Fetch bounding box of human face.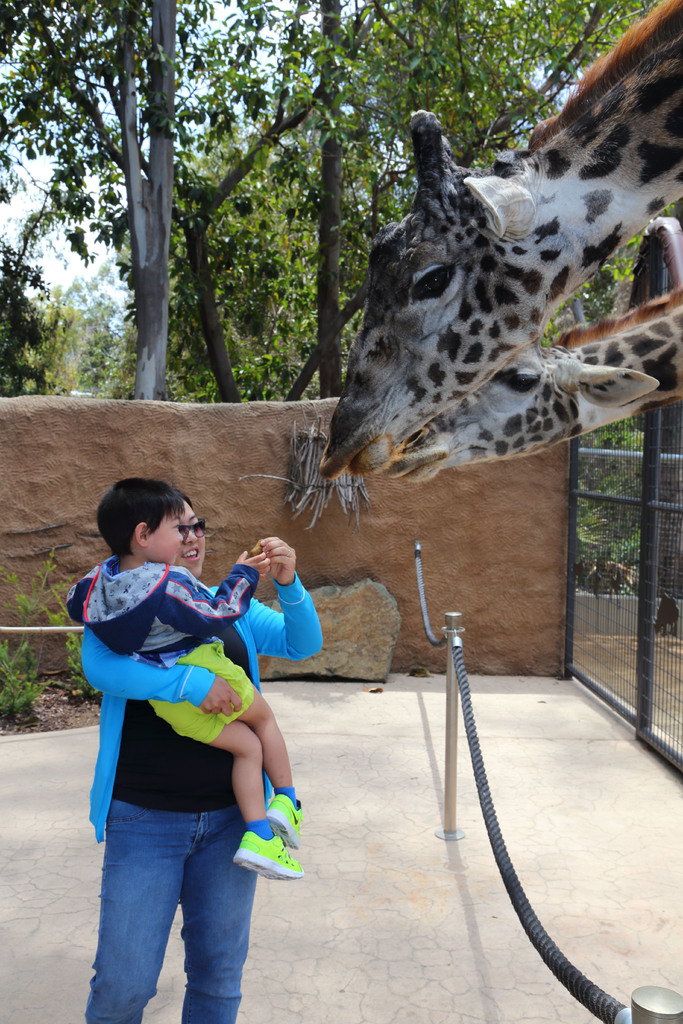
Bbox: region(145, 511, 181, 563).
